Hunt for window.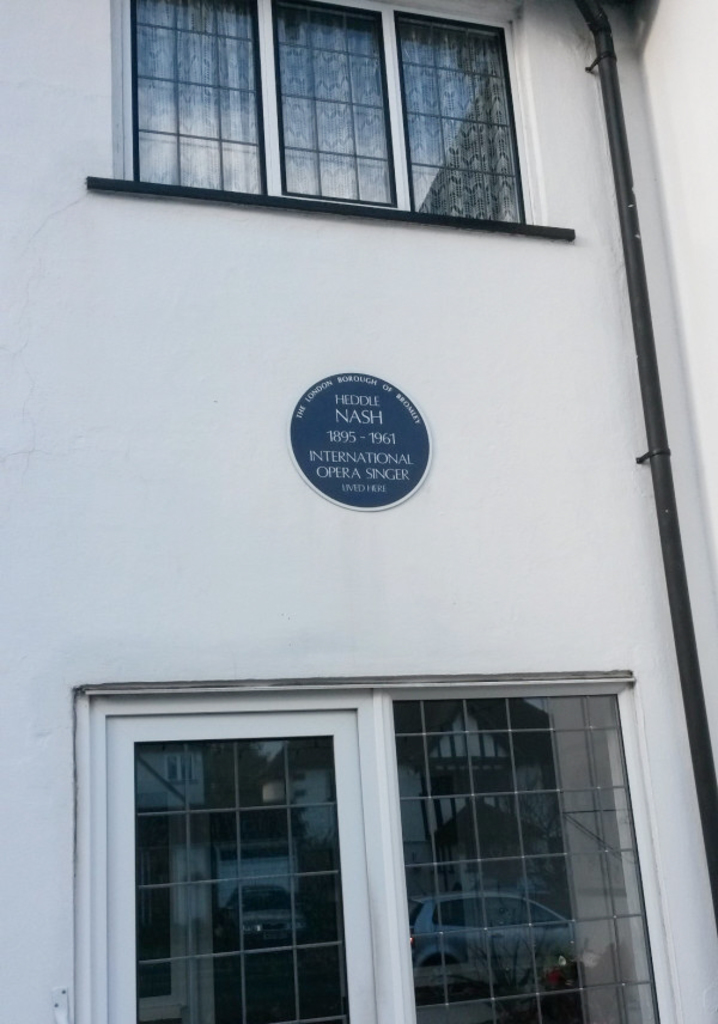
Hunted down at <box>89,0,586,242</box>.
